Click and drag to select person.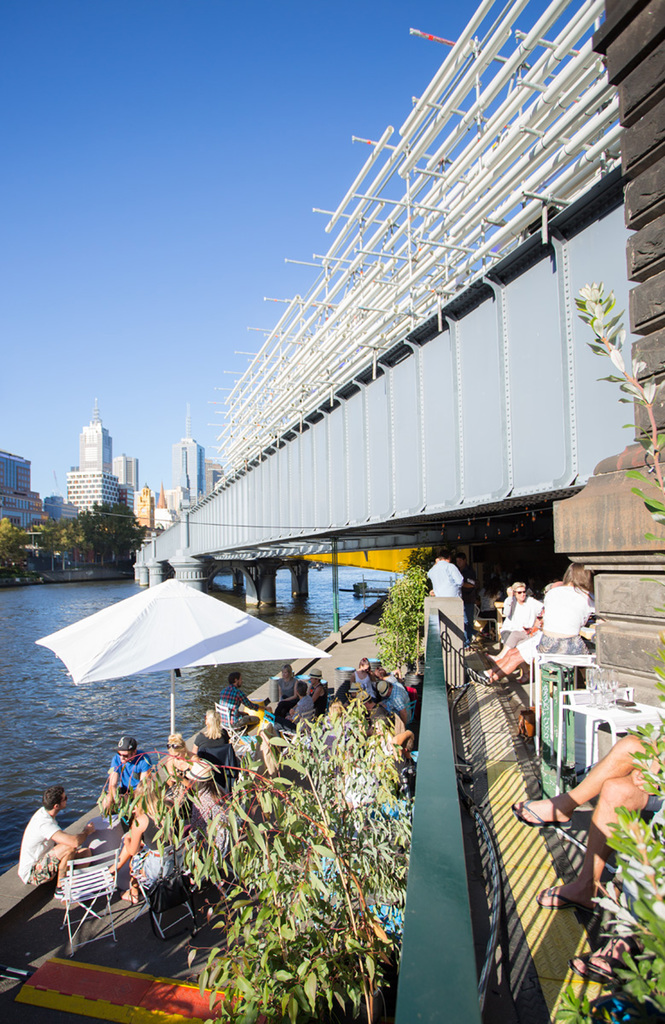
Selection: [267, 659, 300, 722].
